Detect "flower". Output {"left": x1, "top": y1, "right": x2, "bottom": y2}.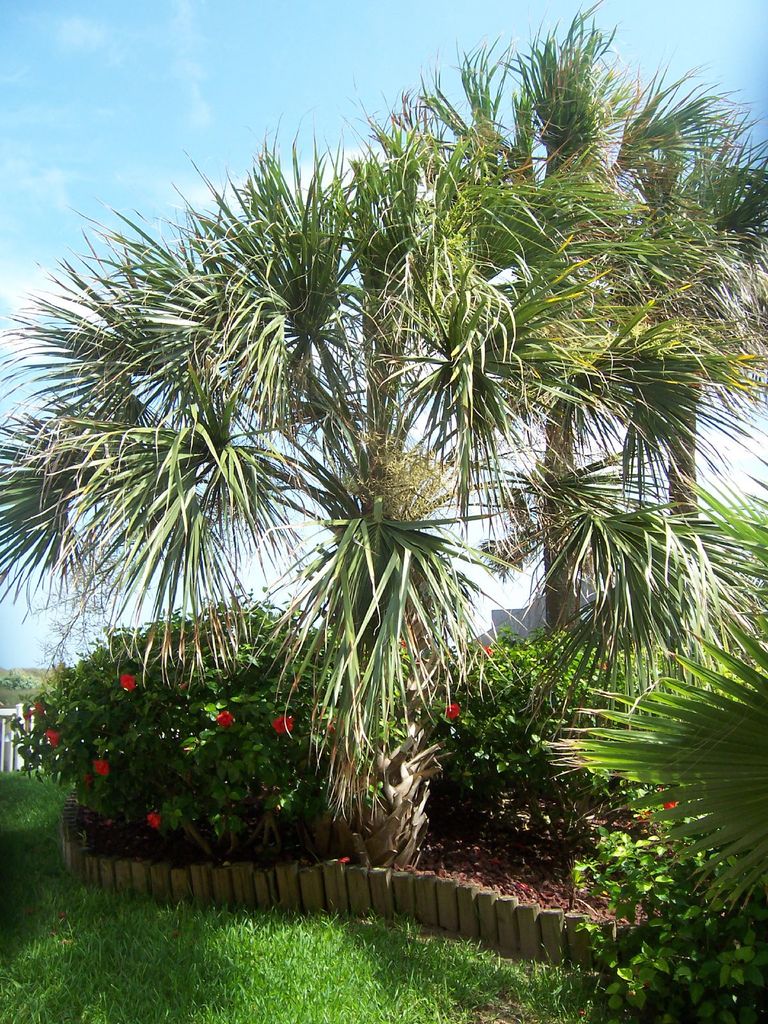
{"left": 449, "top": 698, "right": 463, "bottom": 717}.
